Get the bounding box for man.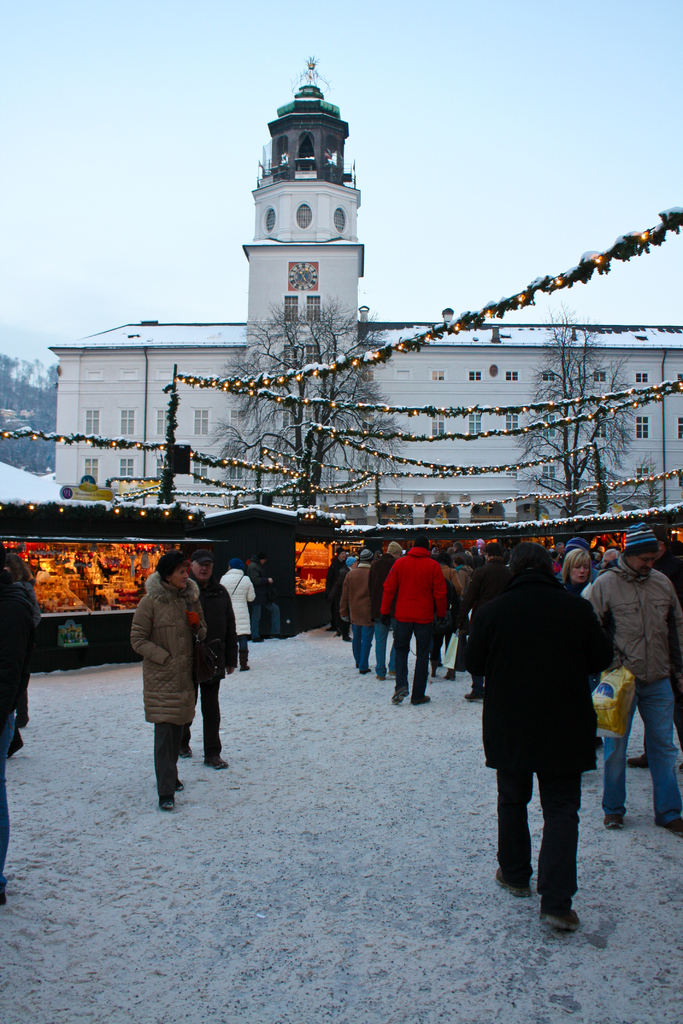
box=[344, 550, 367, 679].
